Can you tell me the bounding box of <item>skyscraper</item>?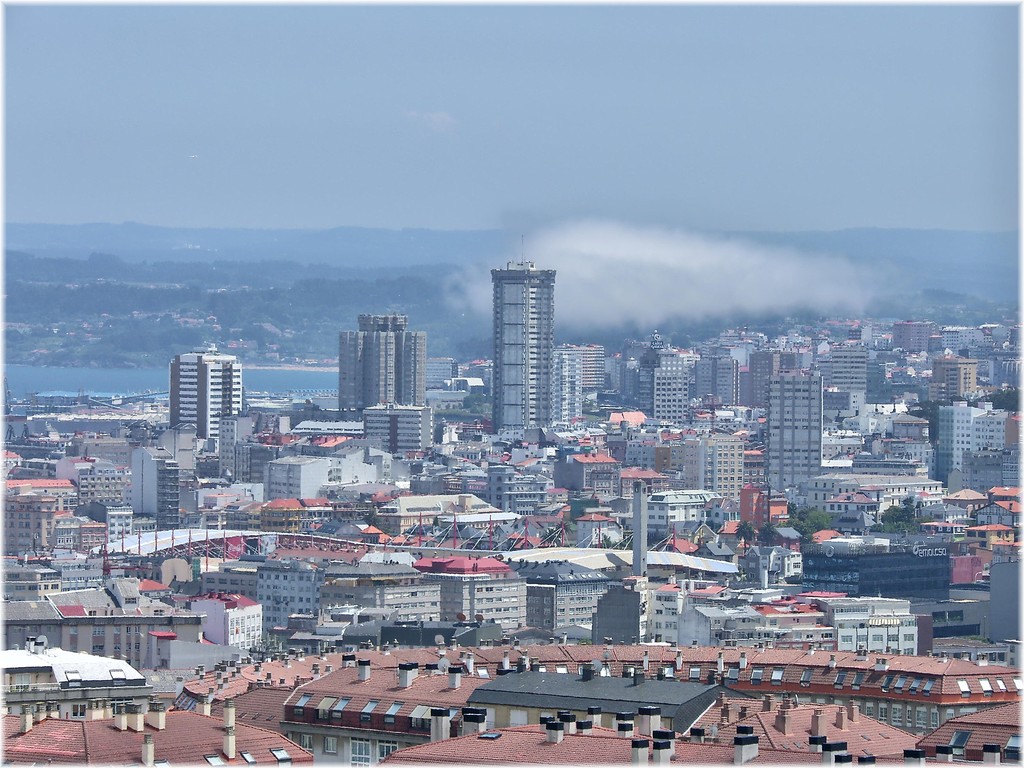
x1=486, y1=265, x2=556, y2=436.
